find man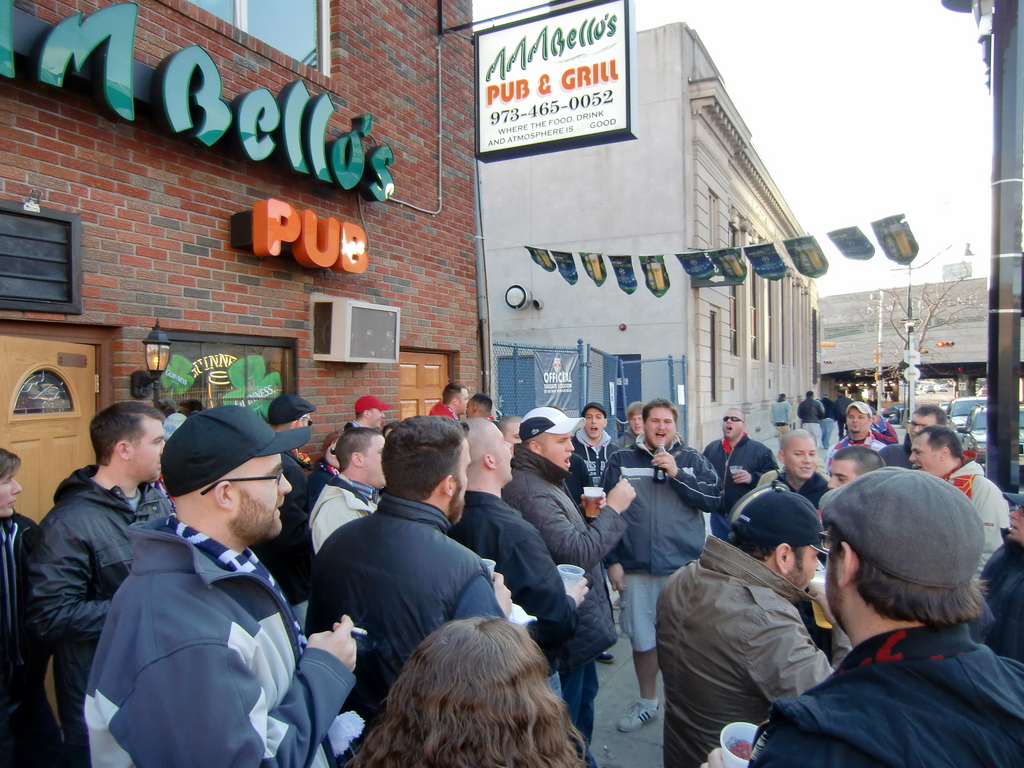
crop(0, 448, 62, 767)
